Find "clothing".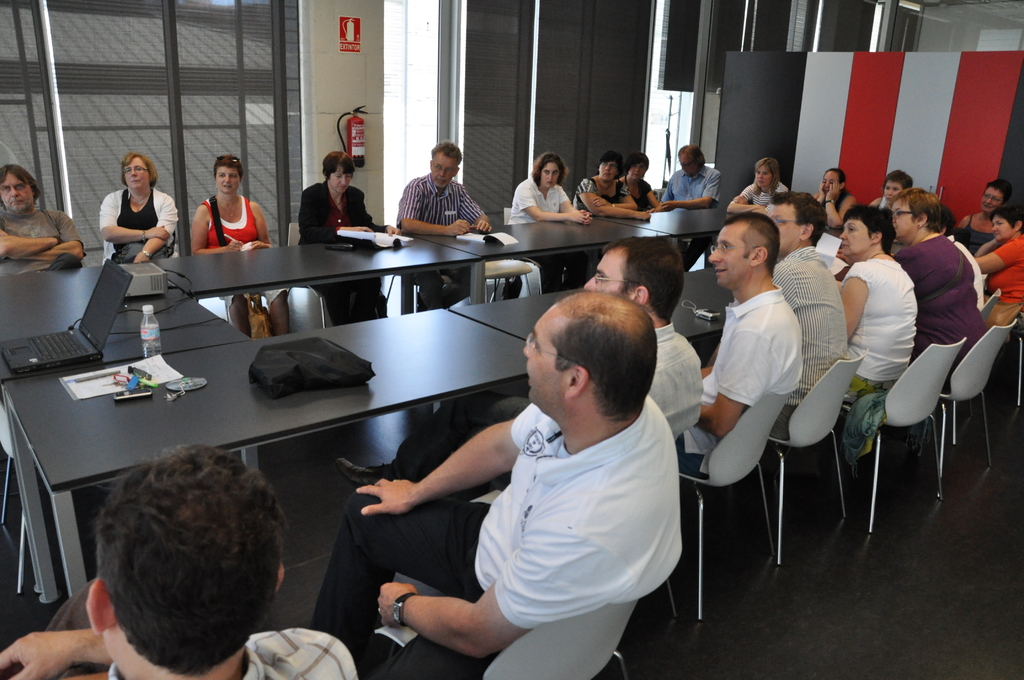
(629,181,655,210).
